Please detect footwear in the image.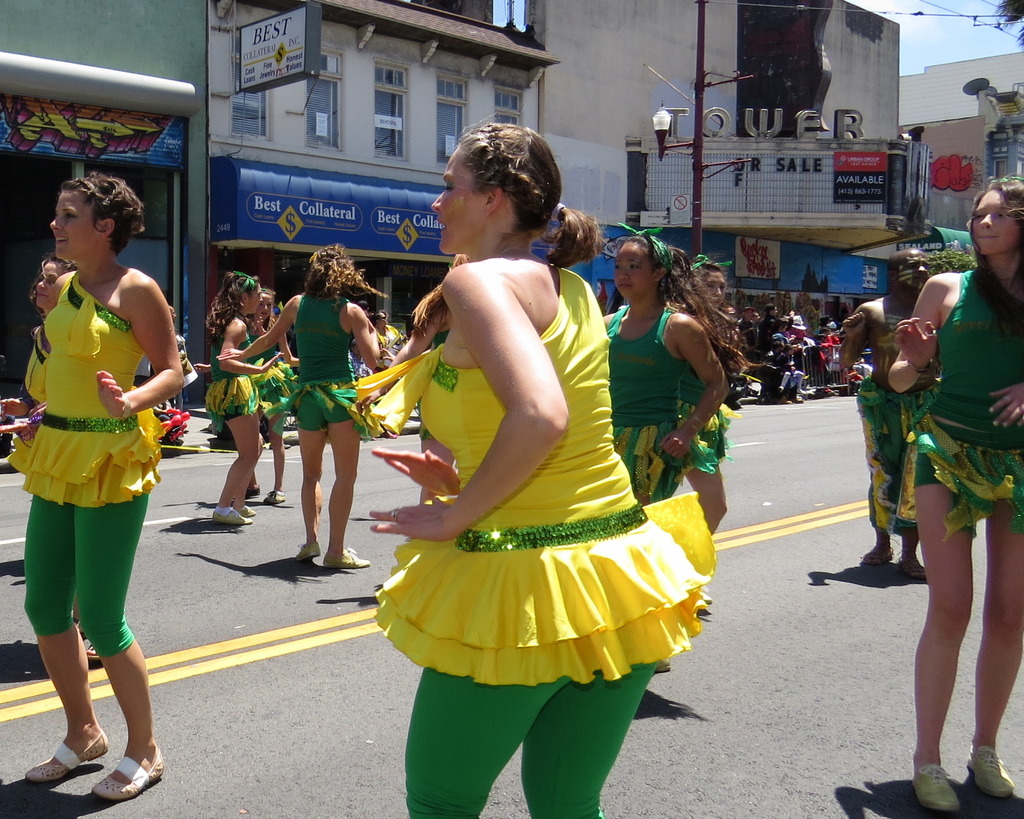
264:491:287:505.
